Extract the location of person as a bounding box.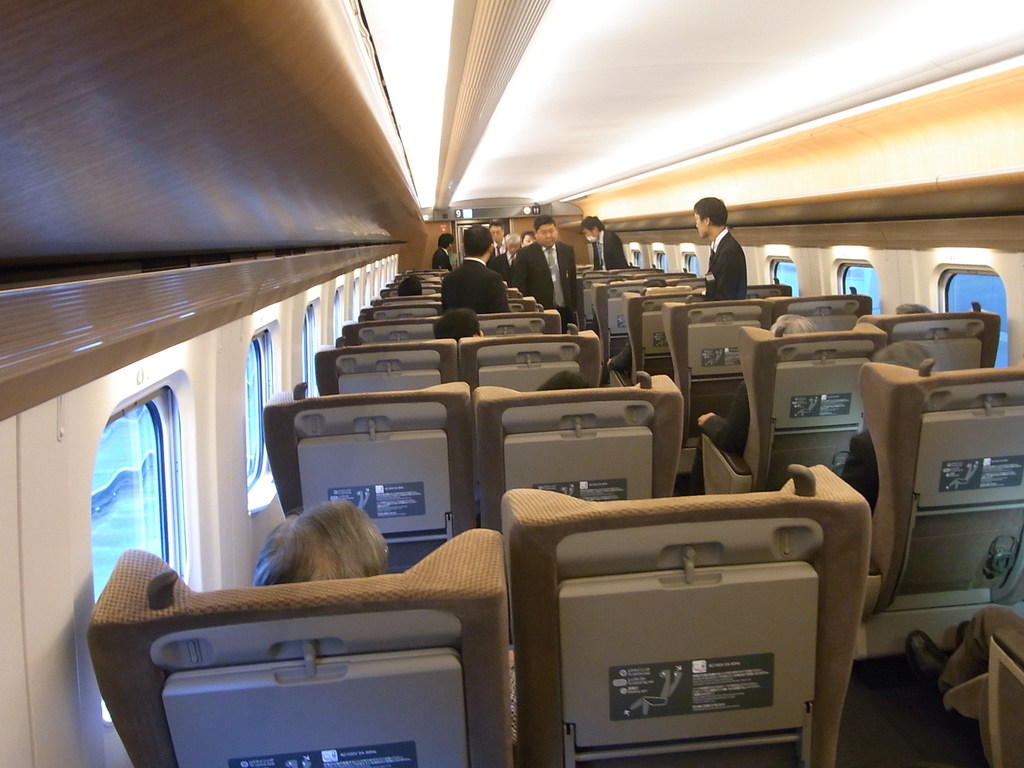
x1=581 y1=216 x2=627 y2=269.
